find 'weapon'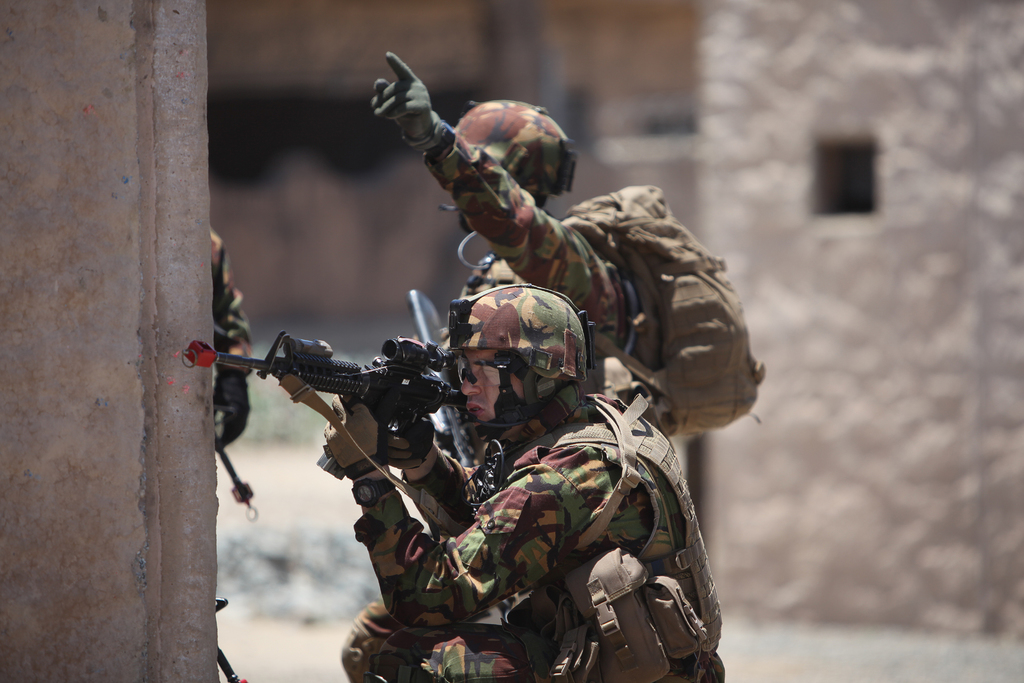
(left=404, top=288, right=481, bottom=472)
